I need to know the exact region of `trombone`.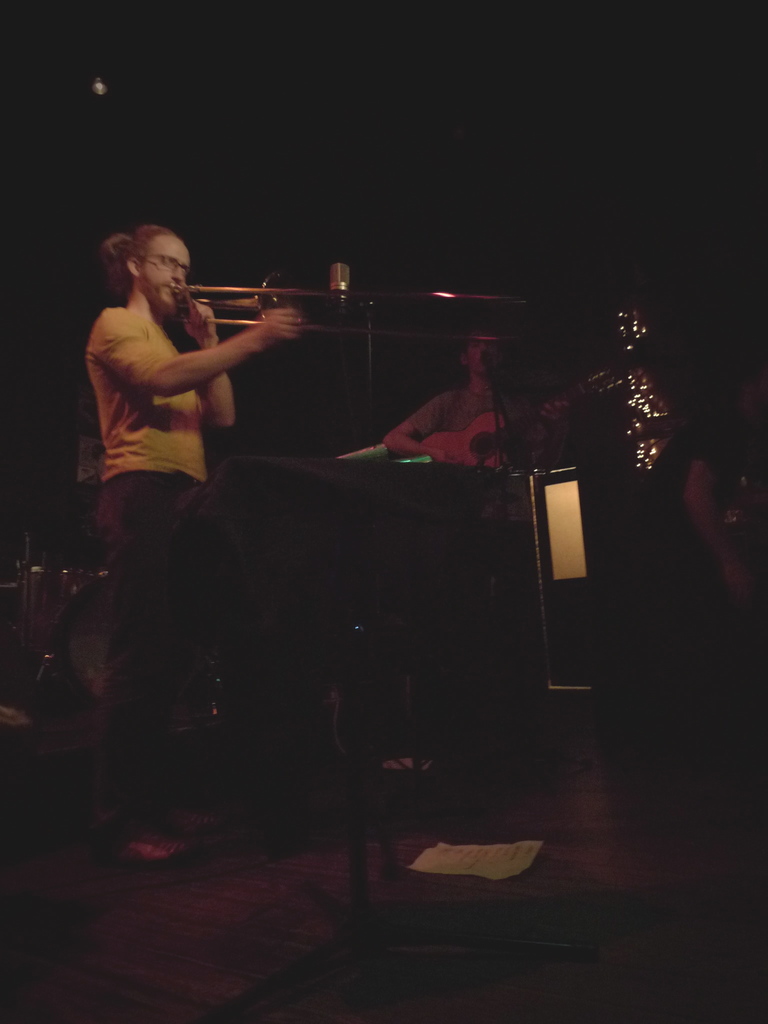
Region: <region>173, 268, 558, 349</region>.
